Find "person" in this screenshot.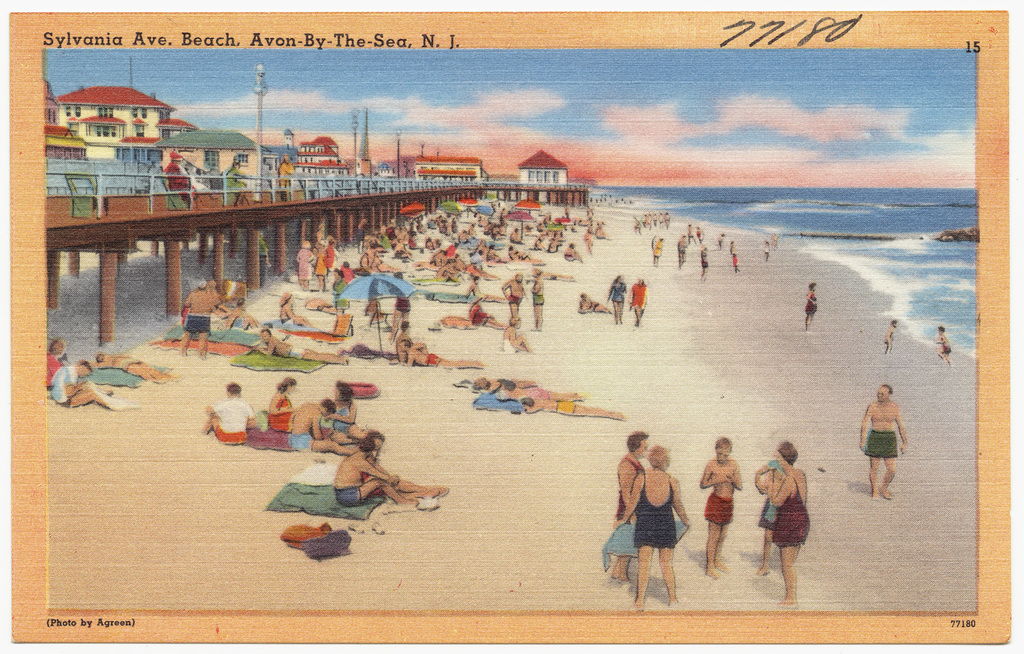
The bounding box for "person" is crop(611, 442, 693, 610).
